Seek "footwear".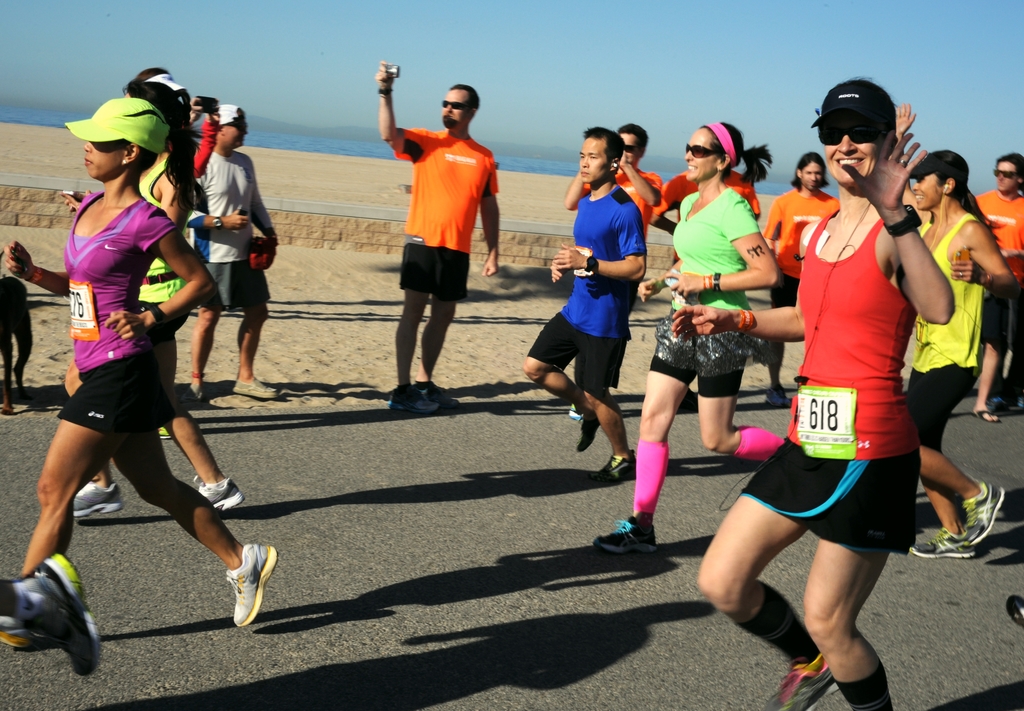
(961, 480, 1005, 547).
